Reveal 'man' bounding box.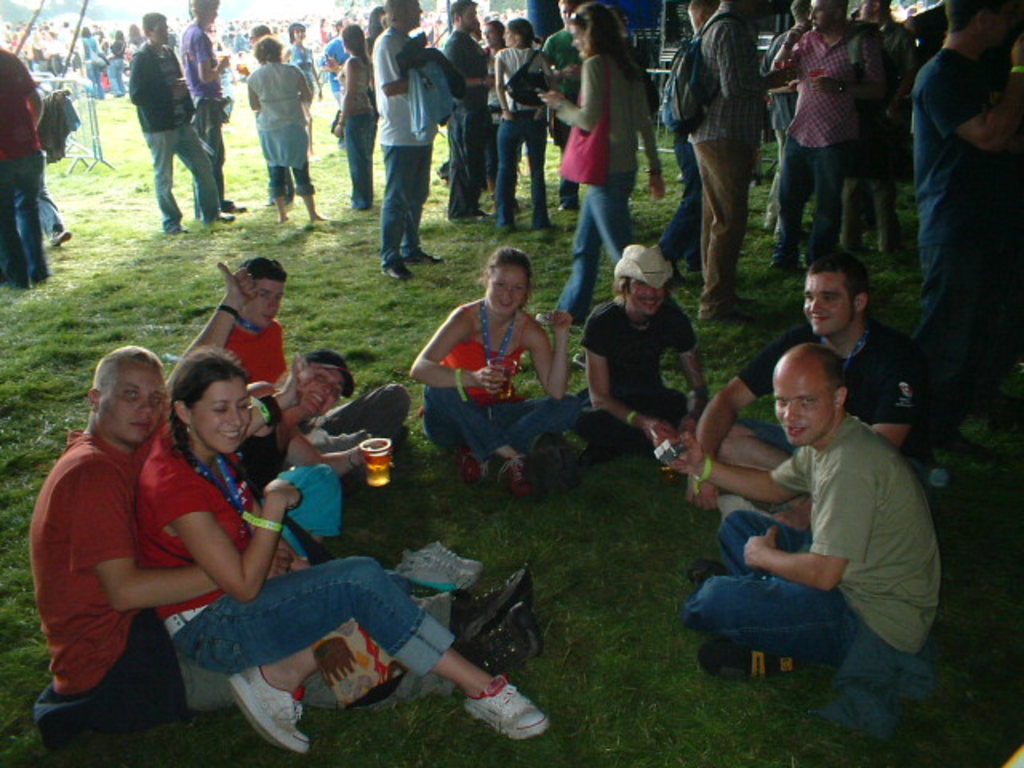
Revealed: Rect(443, 0, 493, 218).
